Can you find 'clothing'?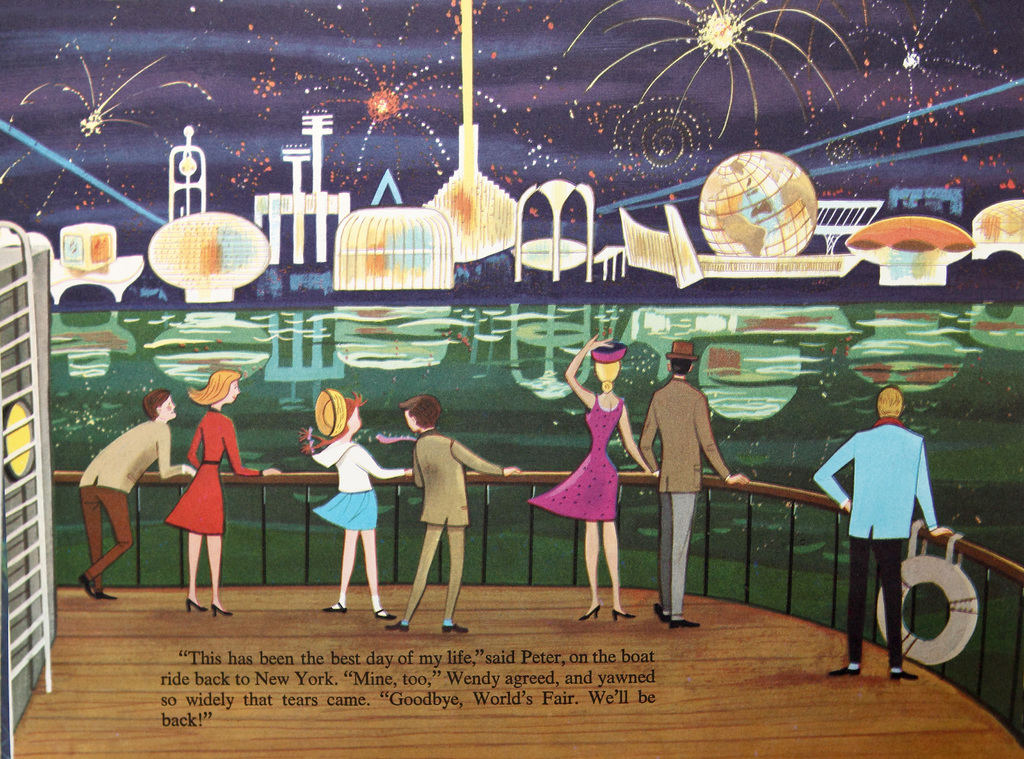
Yes, bounding box: (309, 493, 378, 531).
